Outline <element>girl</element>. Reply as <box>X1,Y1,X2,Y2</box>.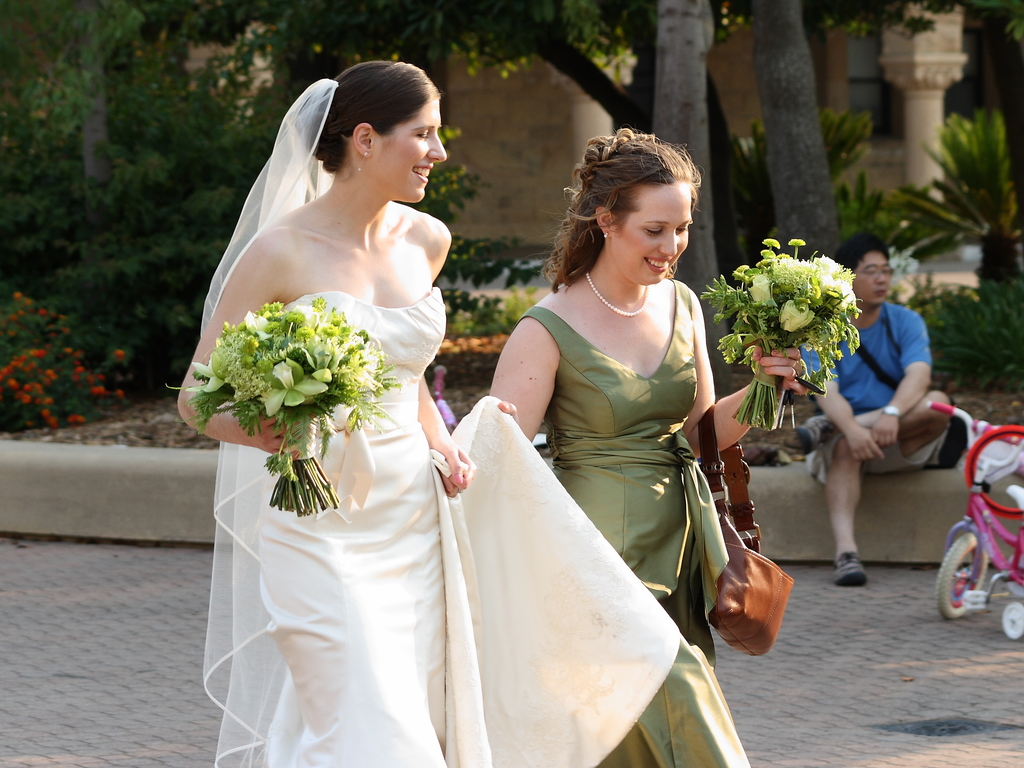
<box>173,54,685,767</box>.
